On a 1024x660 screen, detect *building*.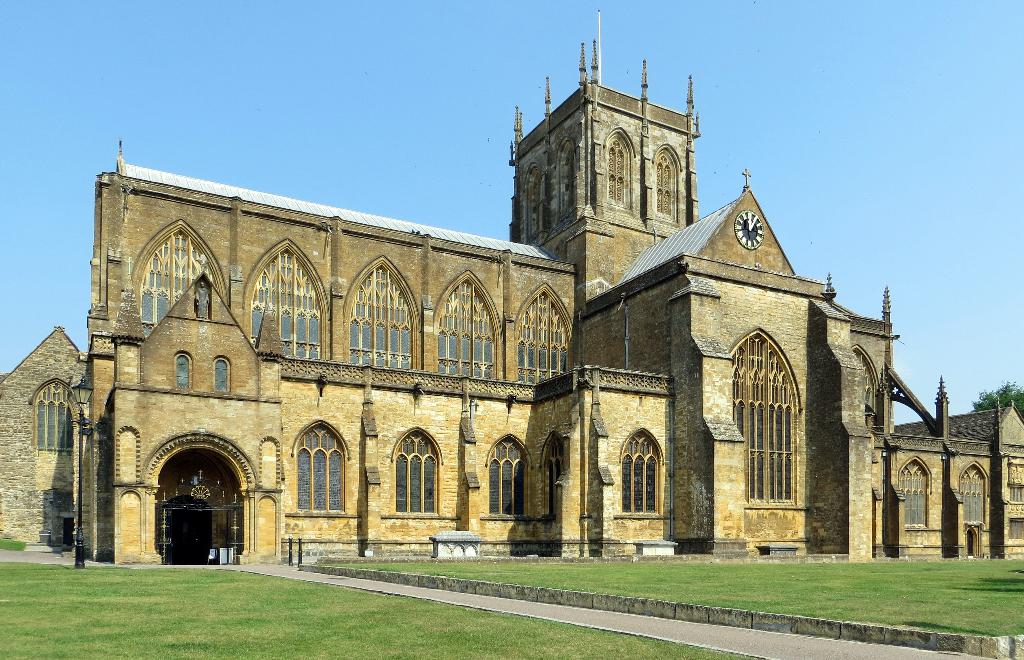
(x1=0, y1=12, x2=1023, y2=566).
